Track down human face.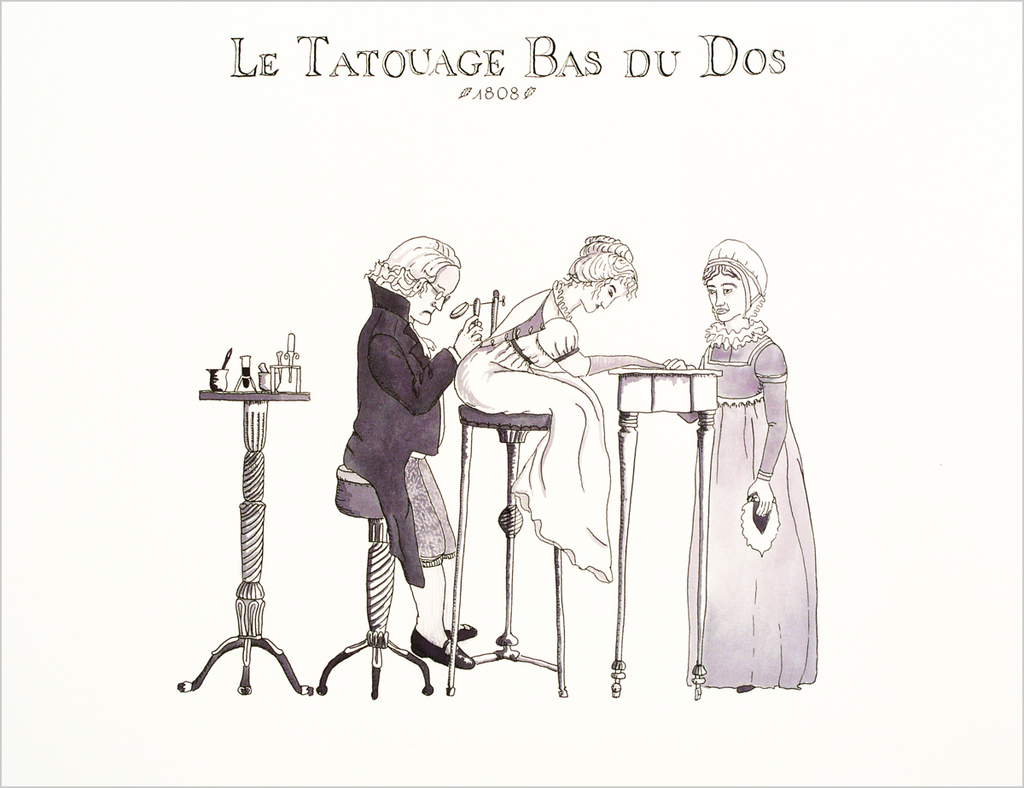
Tracked to [left=580, top=279, right=625, bottom=313].
